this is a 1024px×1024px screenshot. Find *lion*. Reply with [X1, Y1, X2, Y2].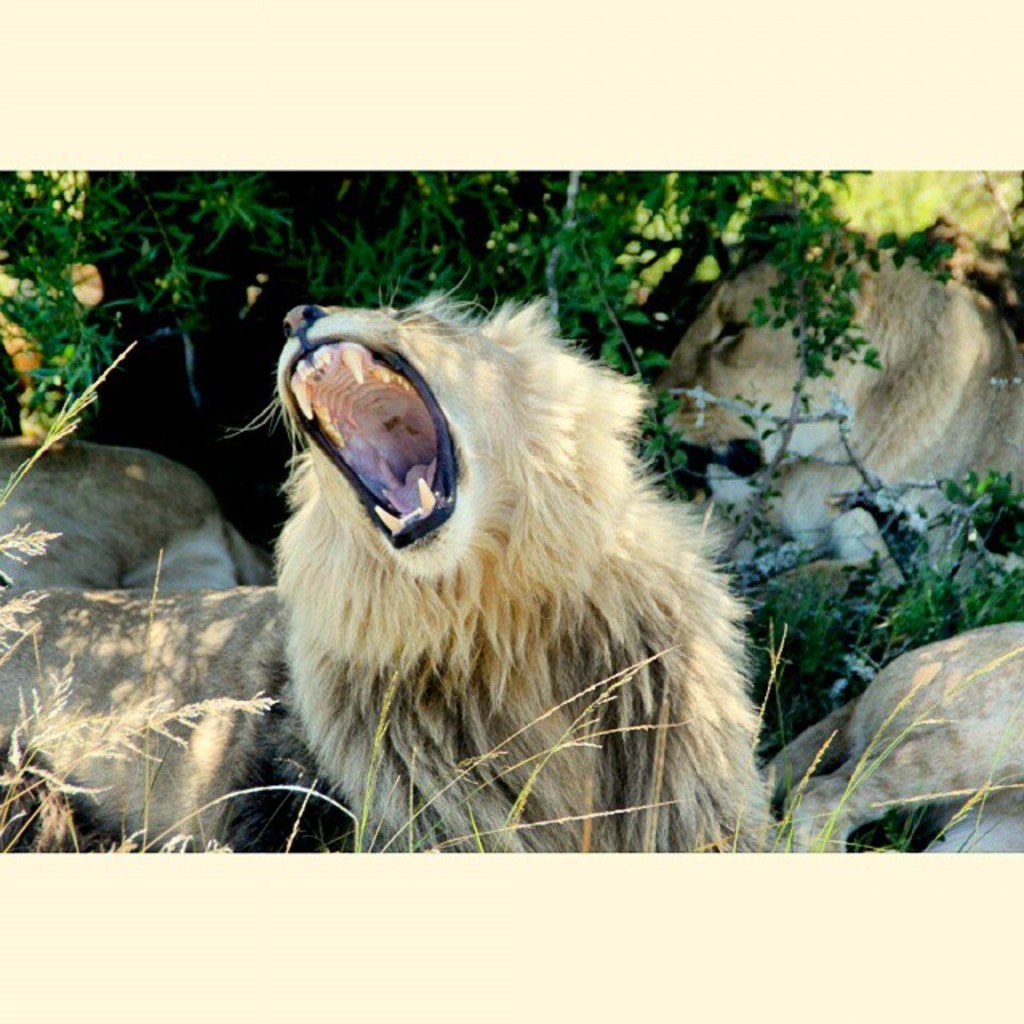
[0, 434, 277, 590].
